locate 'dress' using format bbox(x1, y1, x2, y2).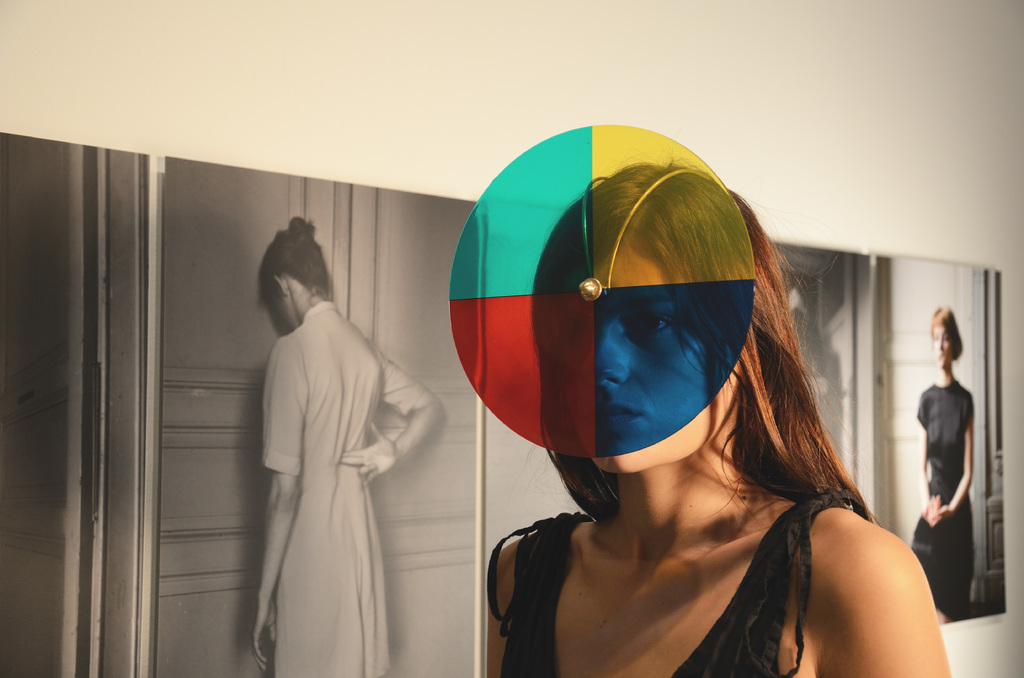
bbox(488, 483, 863, 677).
